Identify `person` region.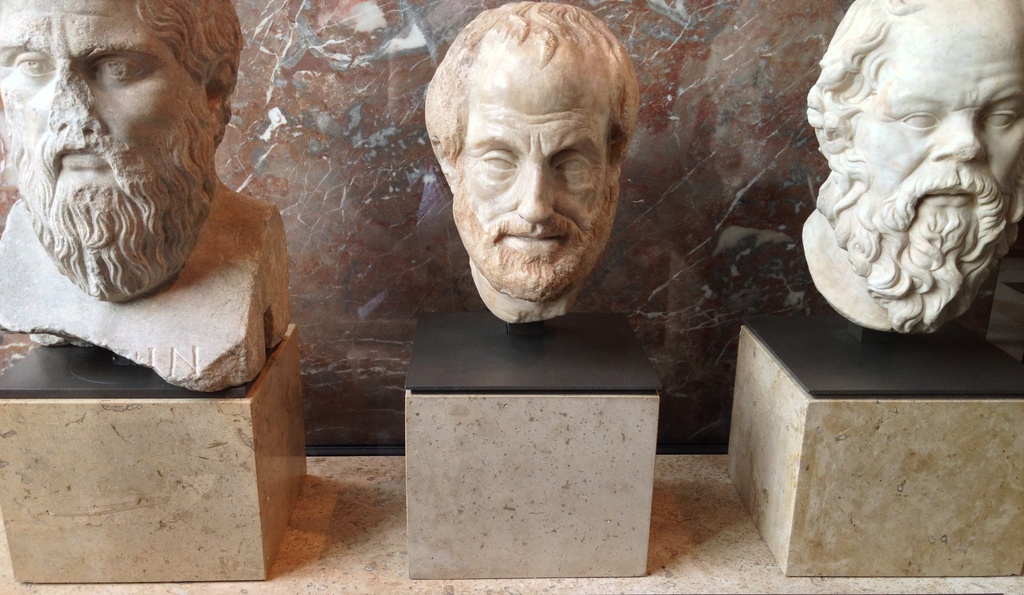
Region: [left=408, top=0, right=678, bottom=359].
